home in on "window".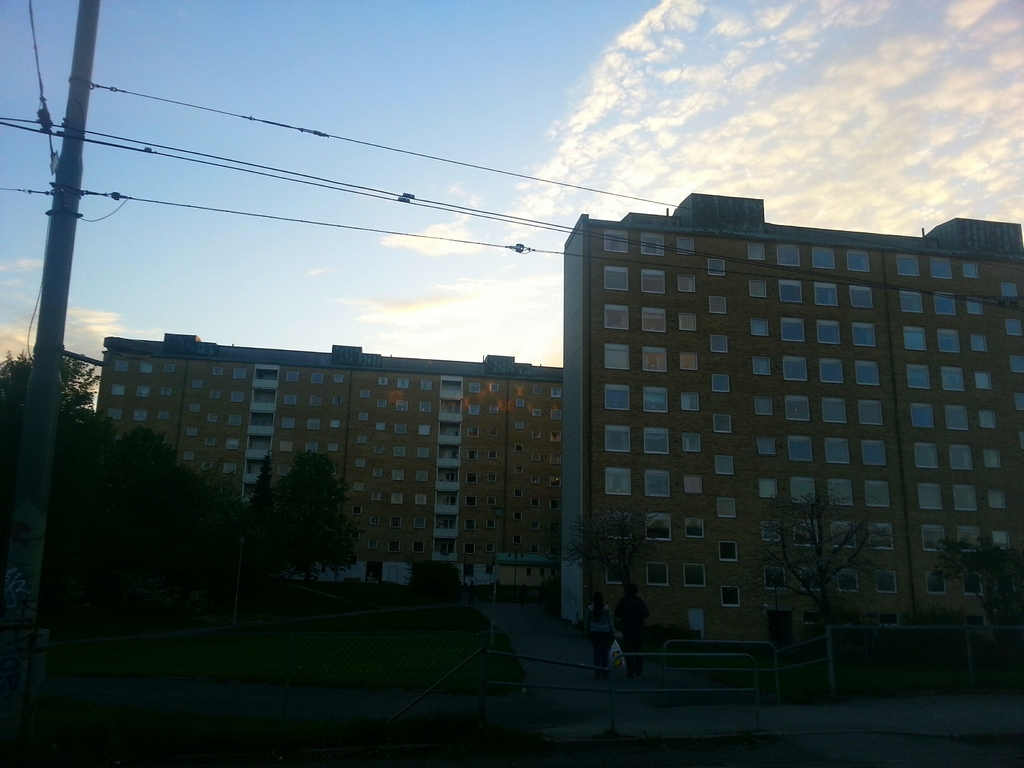
Homed in at bbox(113, 385, 124, 396).
